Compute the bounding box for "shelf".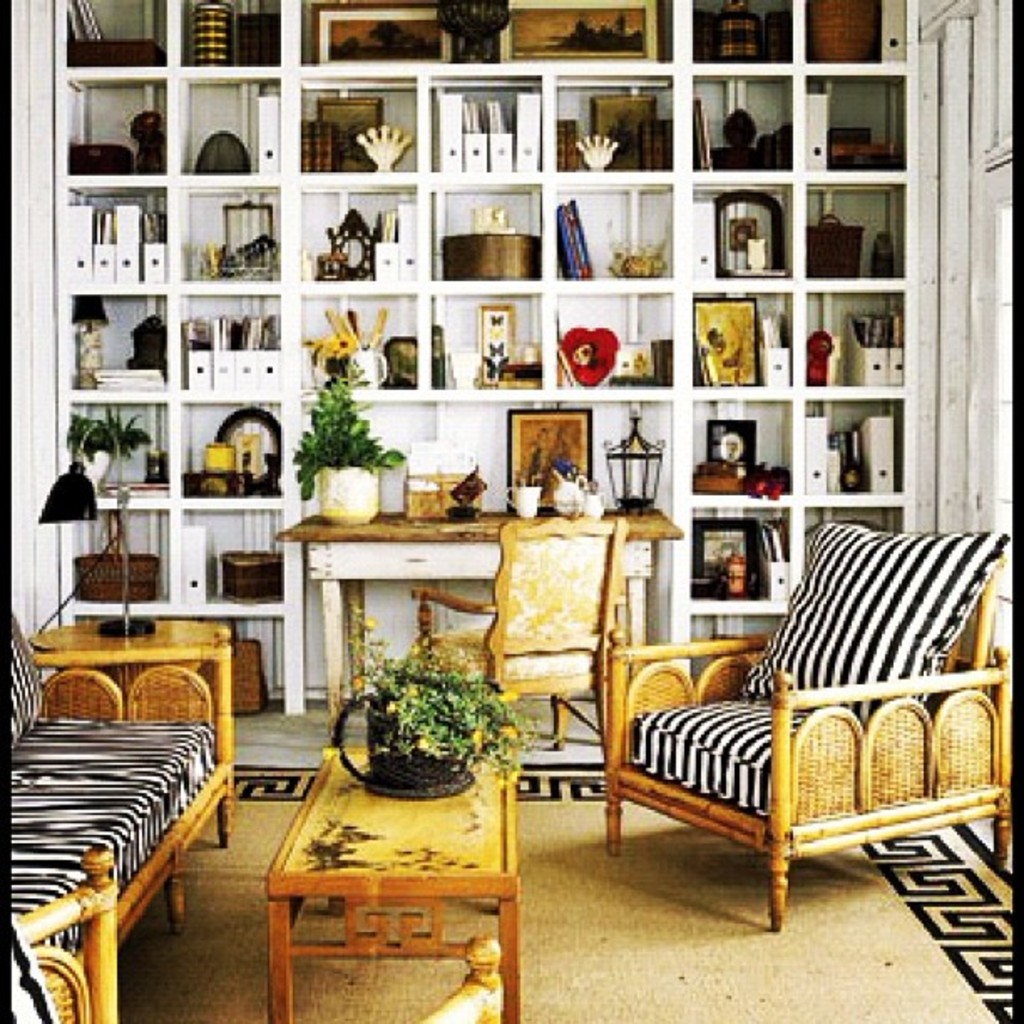
(left=437, top=276, right=571, bottom=408).
